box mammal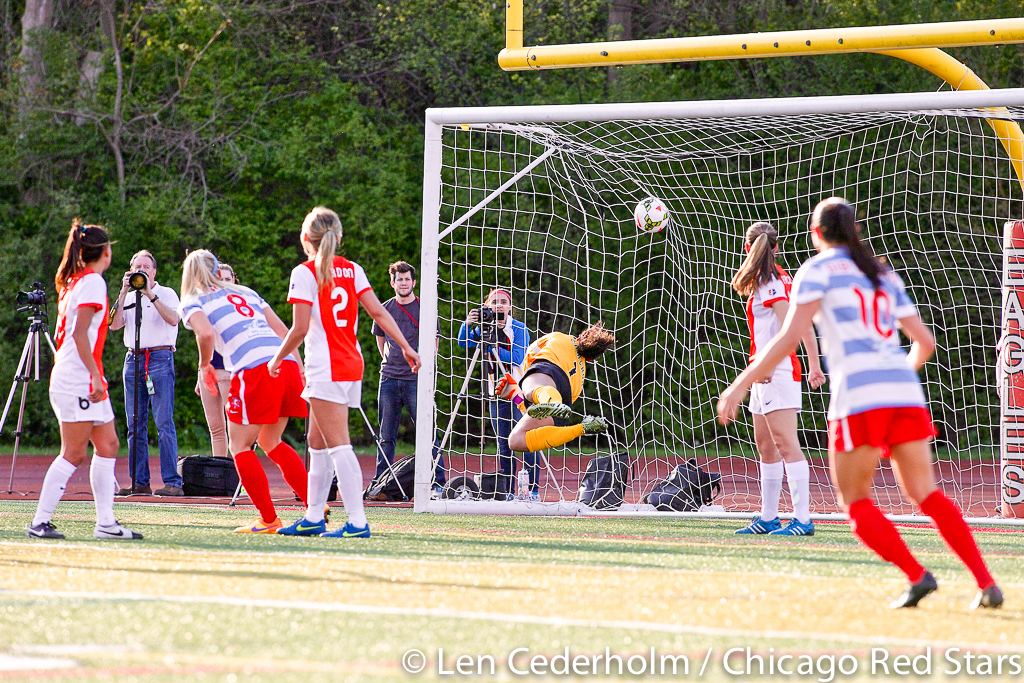
(left=715, top=191, right=1003, bottom=613)
